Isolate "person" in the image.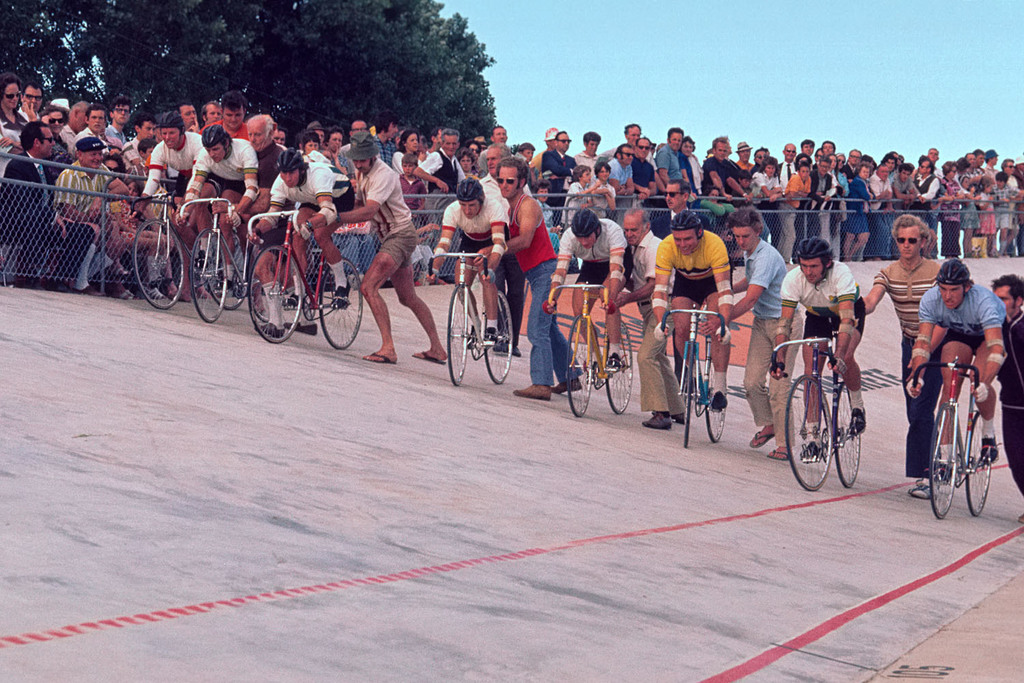
Isolated region: locate(890, 162, 920, 208).
